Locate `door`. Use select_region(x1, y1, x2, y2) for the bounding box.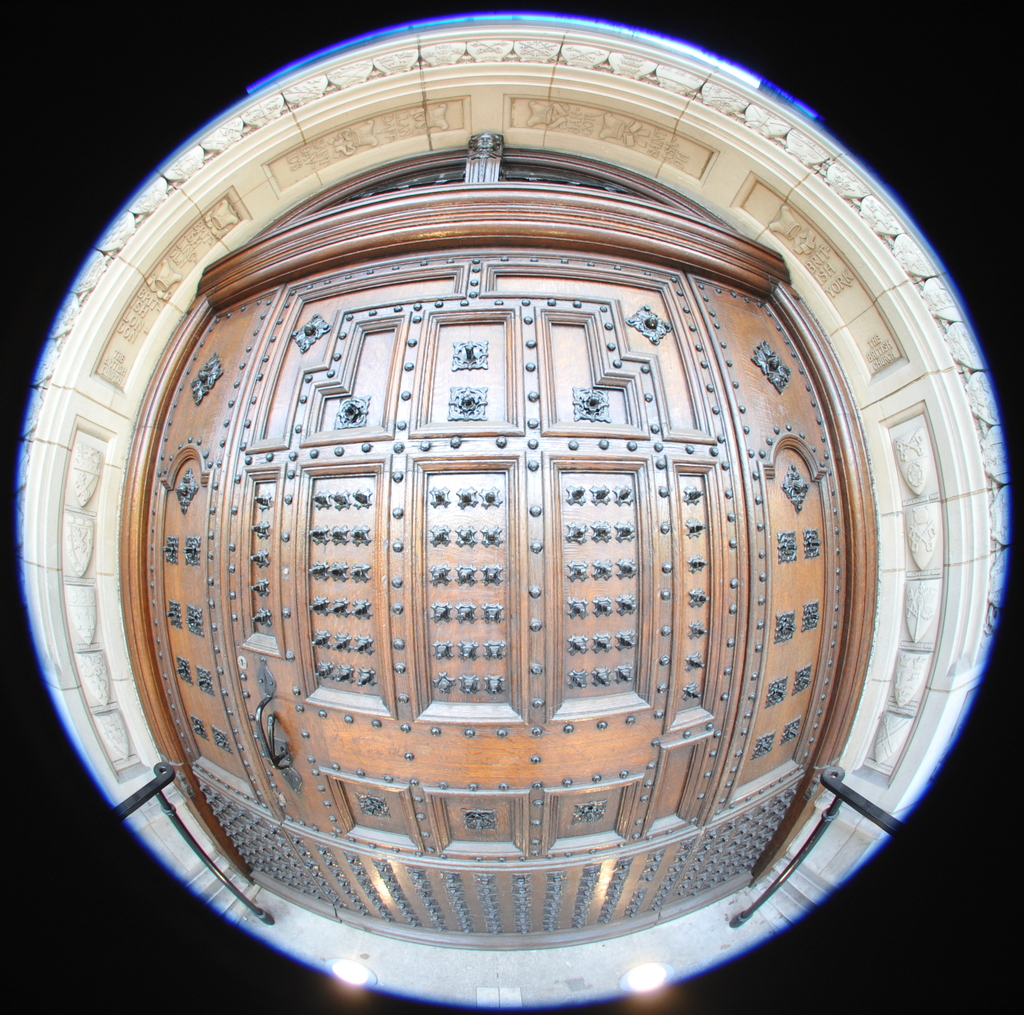
select_region(102, 168, 856, 943).
